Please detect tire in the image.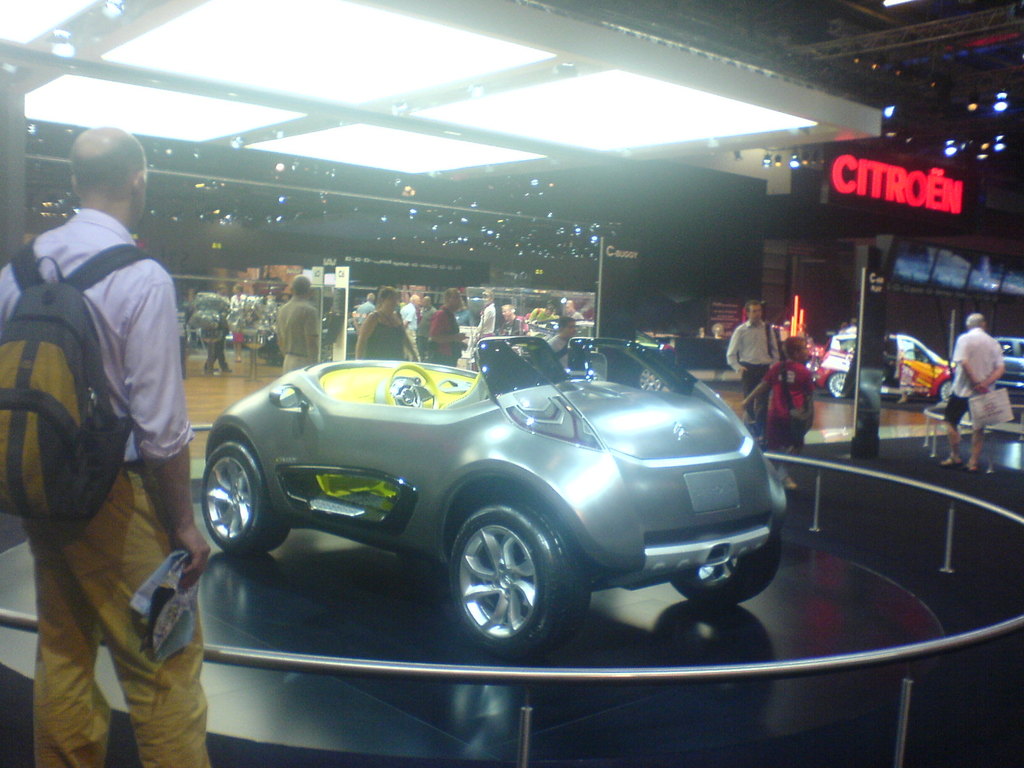
[824,372,860,396].
